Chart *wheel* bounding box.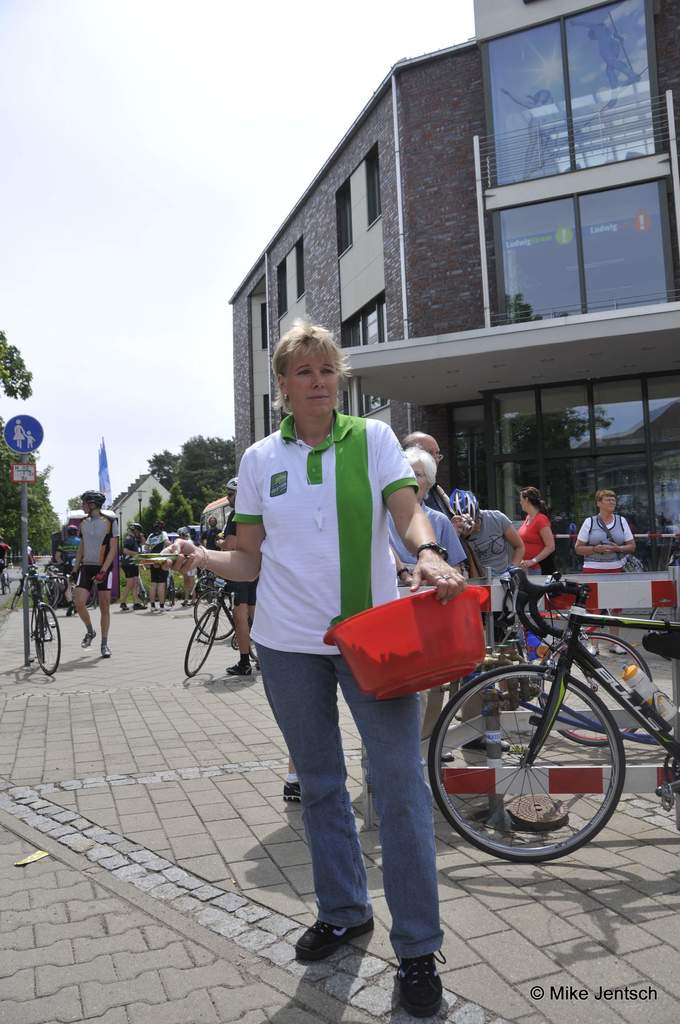
Charted: <box>540,631,654,745</box>.
